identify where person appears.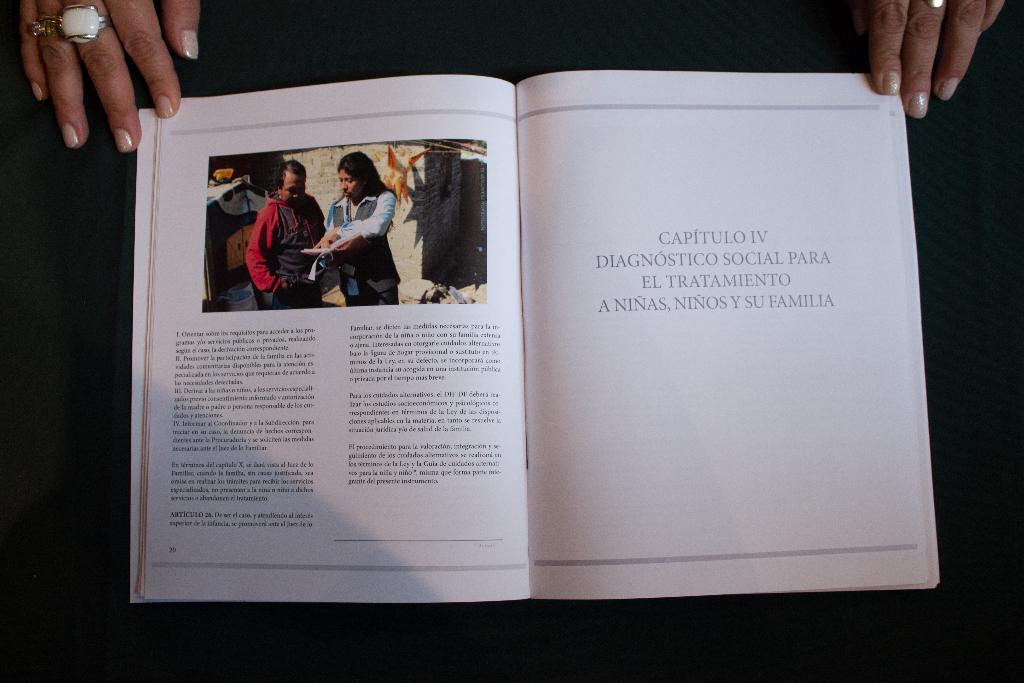
Appears at pyautogui.locateOnScreen(20, 0, 1005, 156).
